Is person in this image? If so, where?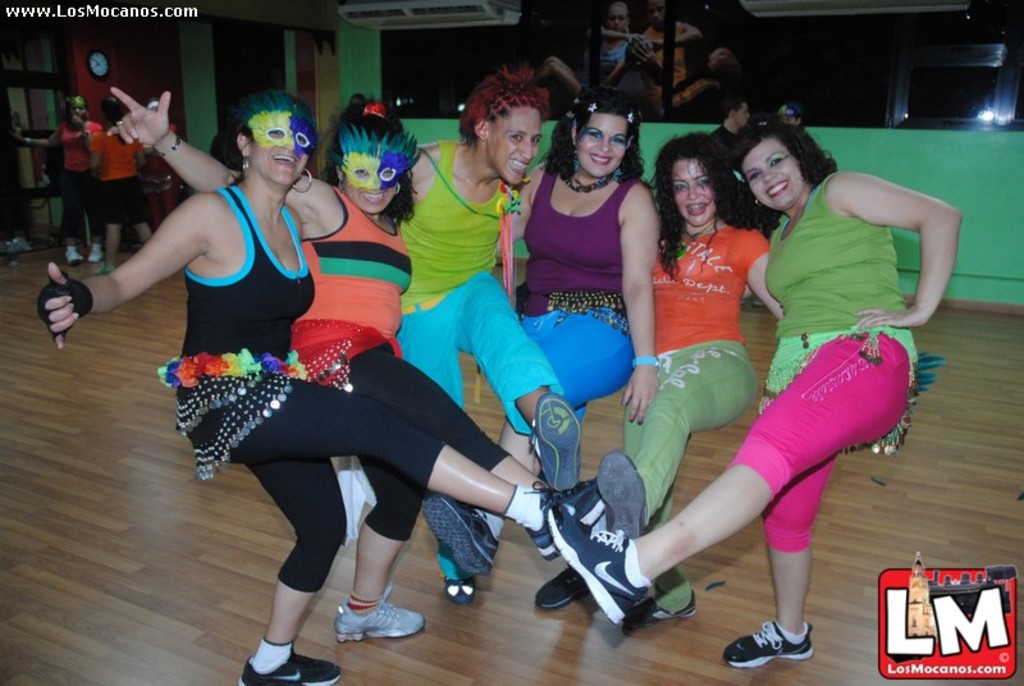
Yes, at [105, 79, 598, 648].
